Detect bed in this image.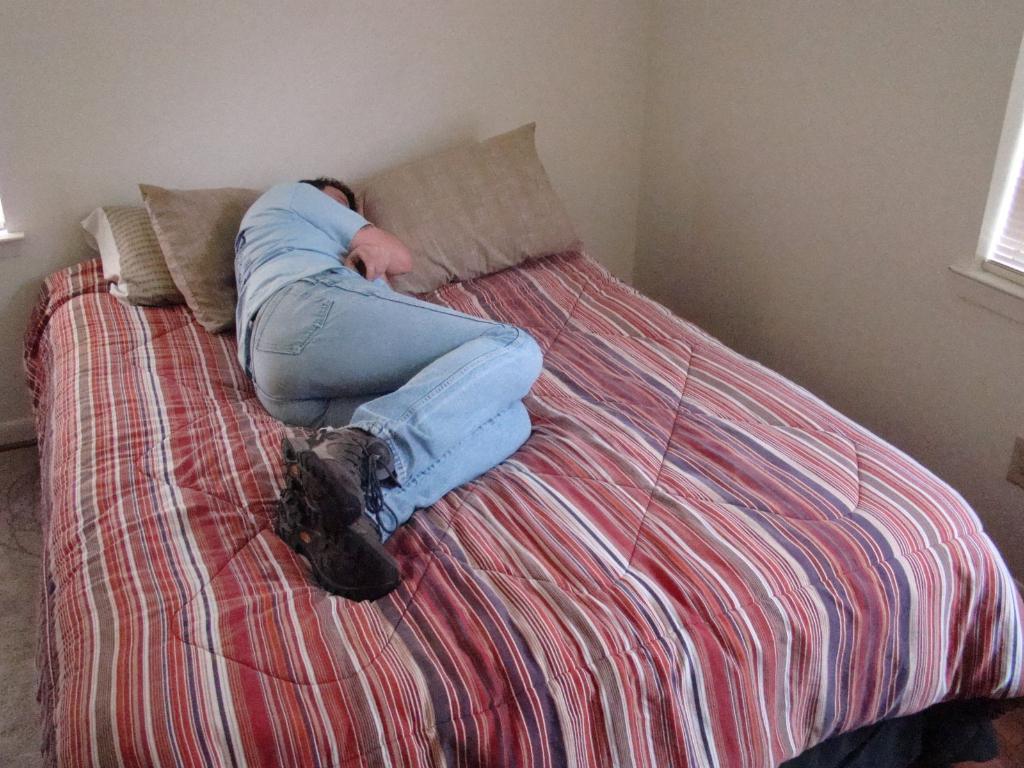
Detection: (left=22, top=118, right=1023, bottom=767).
